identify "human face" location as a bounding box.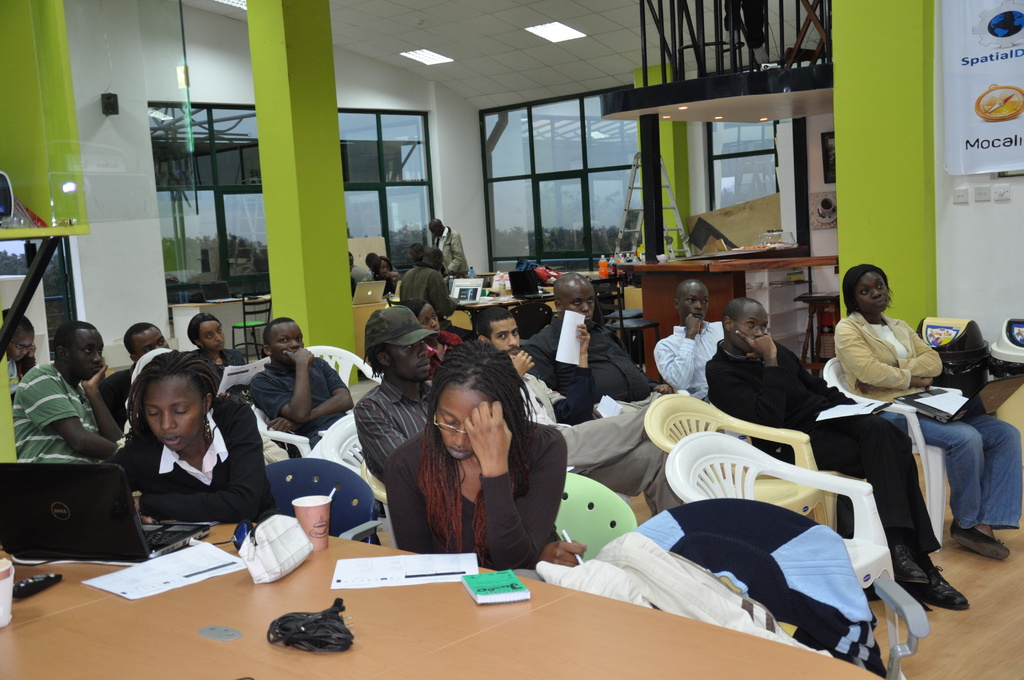
(left=132, top=329, right=168, bottom=360).
